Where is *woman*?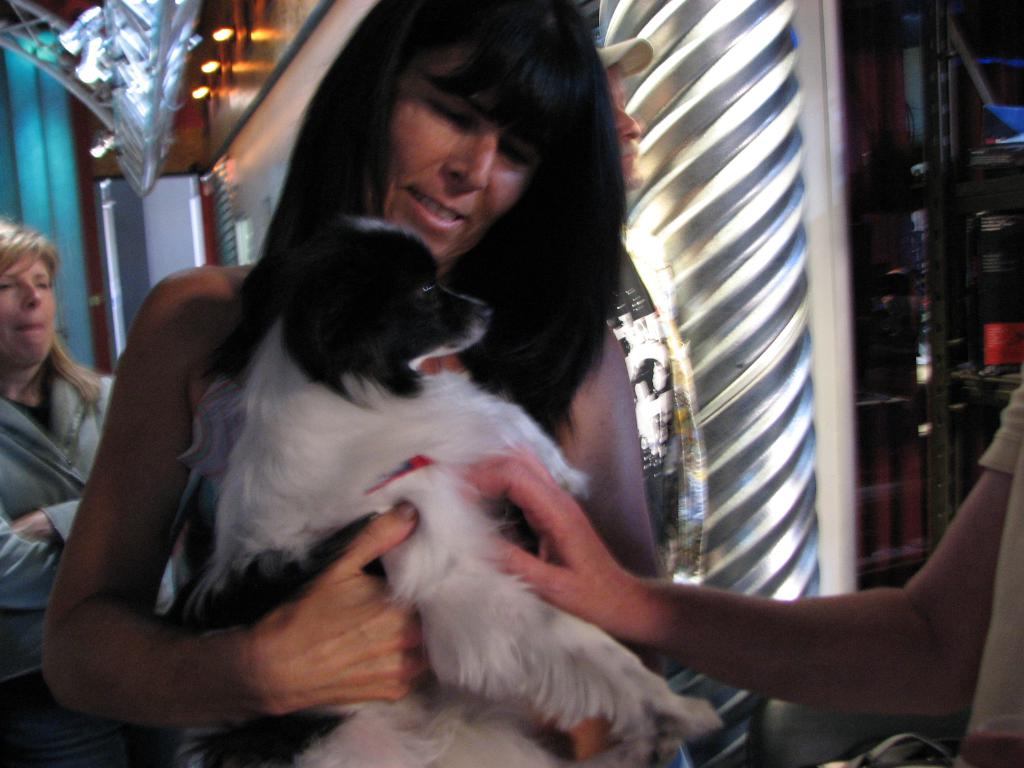
box(0, 220, 177, 767).
